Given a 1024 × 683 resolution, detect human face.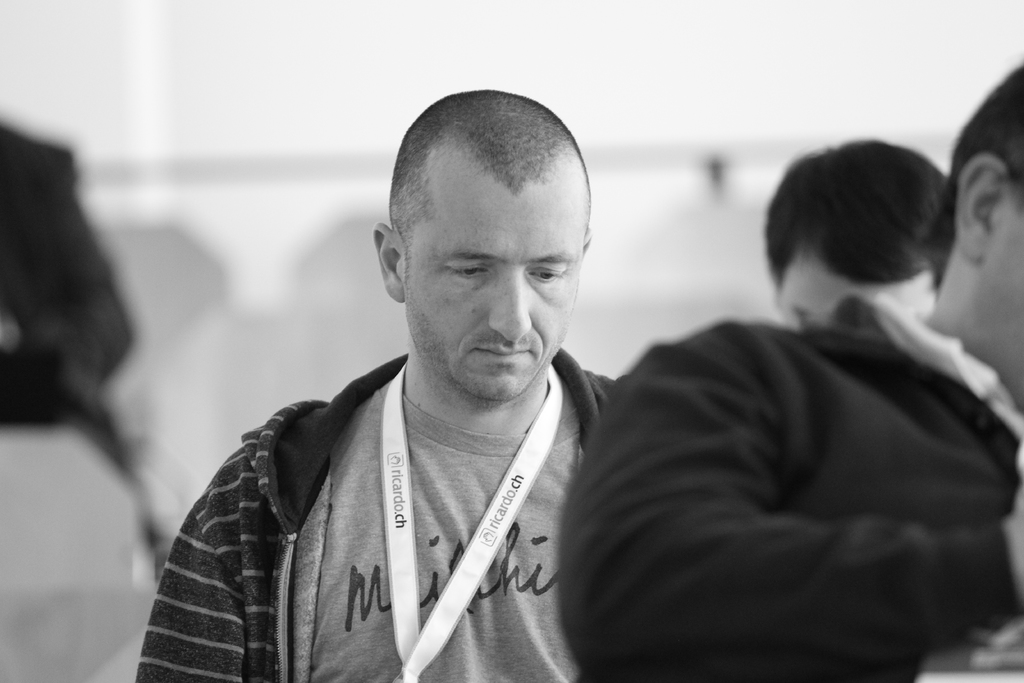
<box>775,243,957,329</box>.
